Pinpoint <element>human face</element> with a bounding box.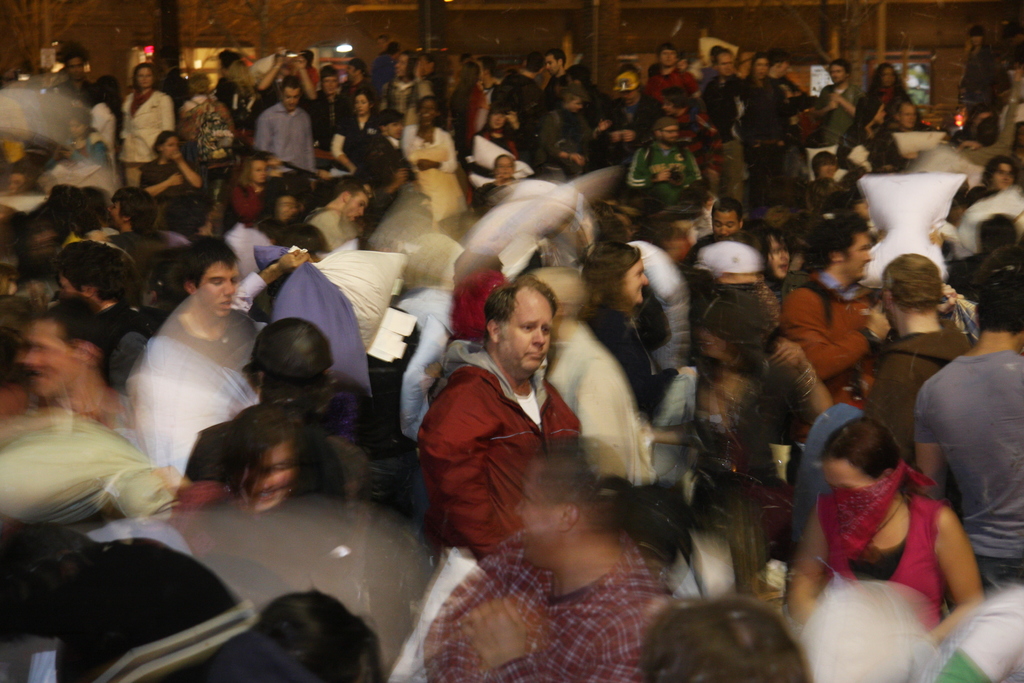
[844, 231, 873, 278].
